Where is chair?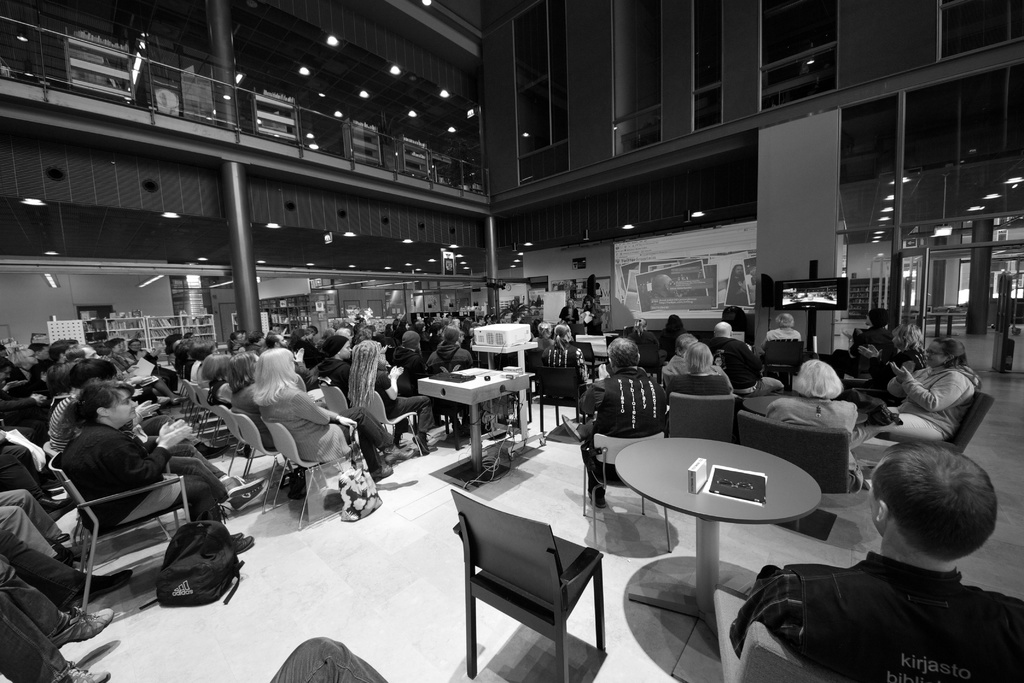
{"x1": 580, "y1": 433, "x2": 671, "y2": 555}.
